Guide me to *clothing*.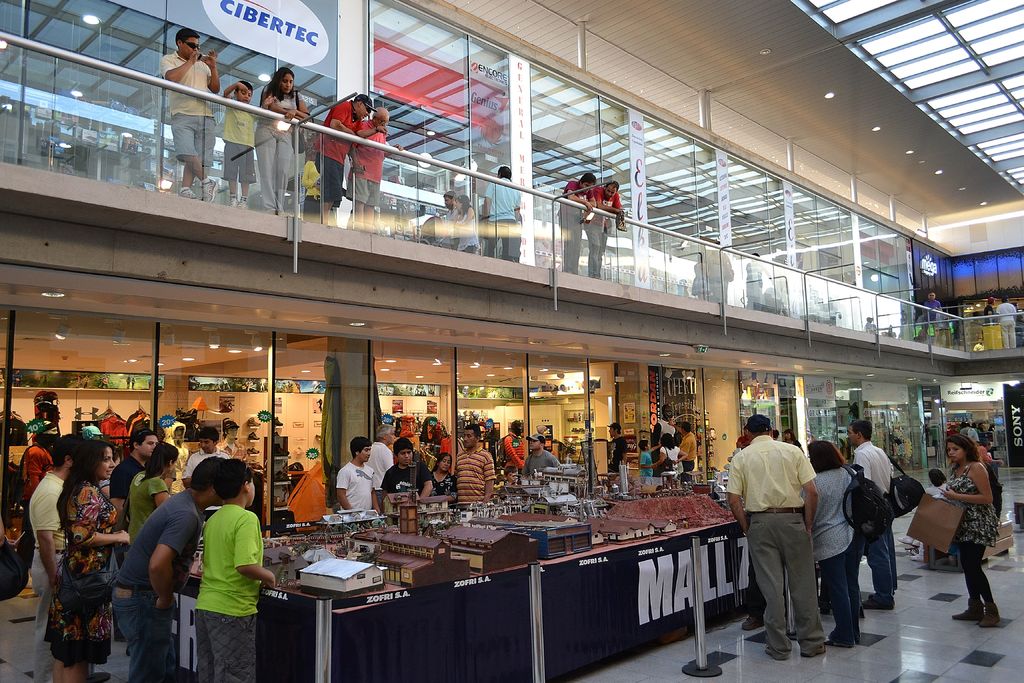
Guidance: rect(43, 475, 124, 662).
